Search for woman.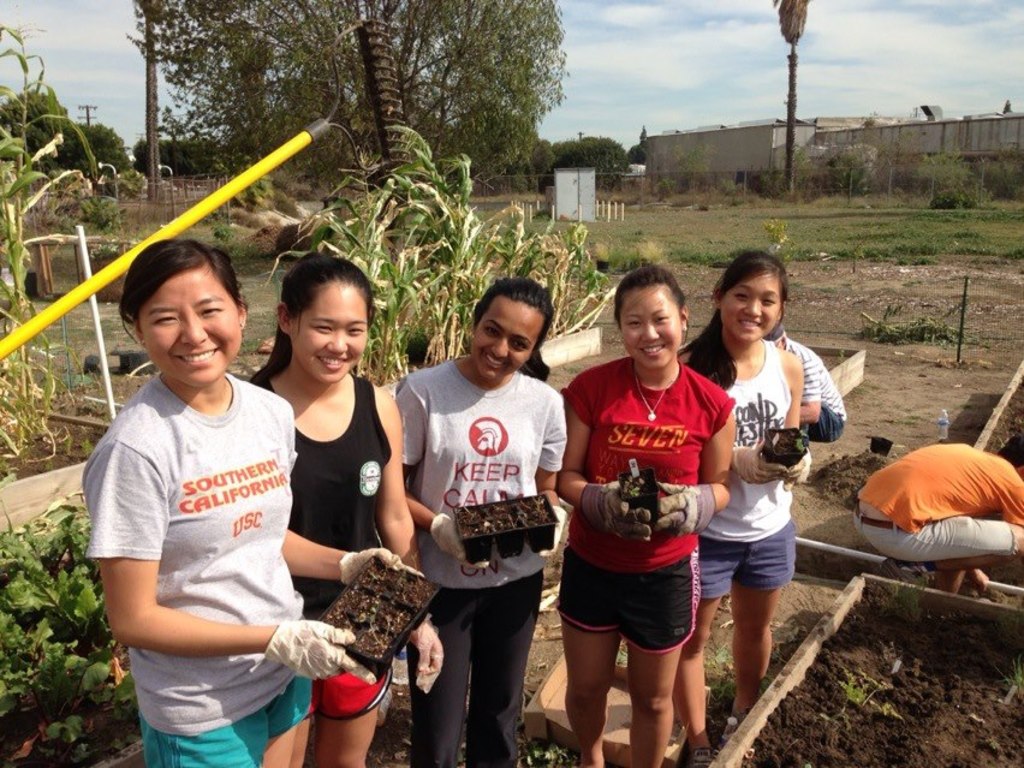
Found at locate(250, 246, 460, 767).
